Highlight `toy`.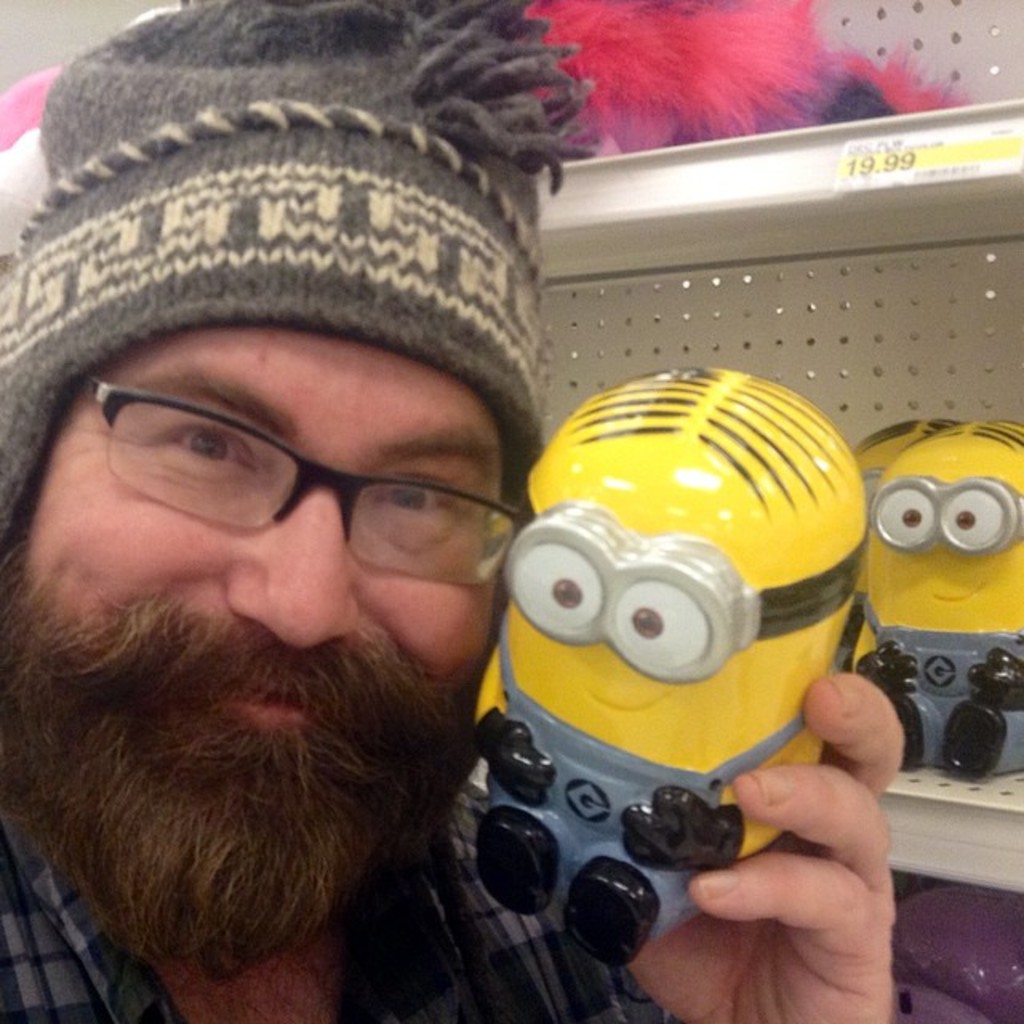
Highlighted region: [x1=846, y1=414, x2=955, y2=680].
